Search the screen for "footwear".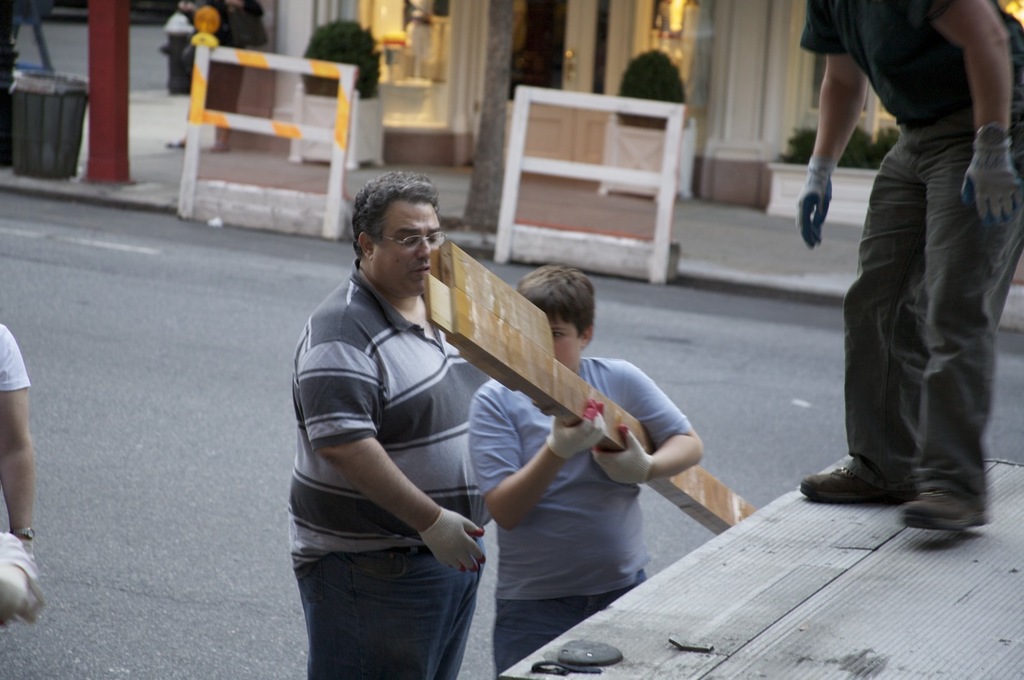
Found at (786, 451, 912, 506).
